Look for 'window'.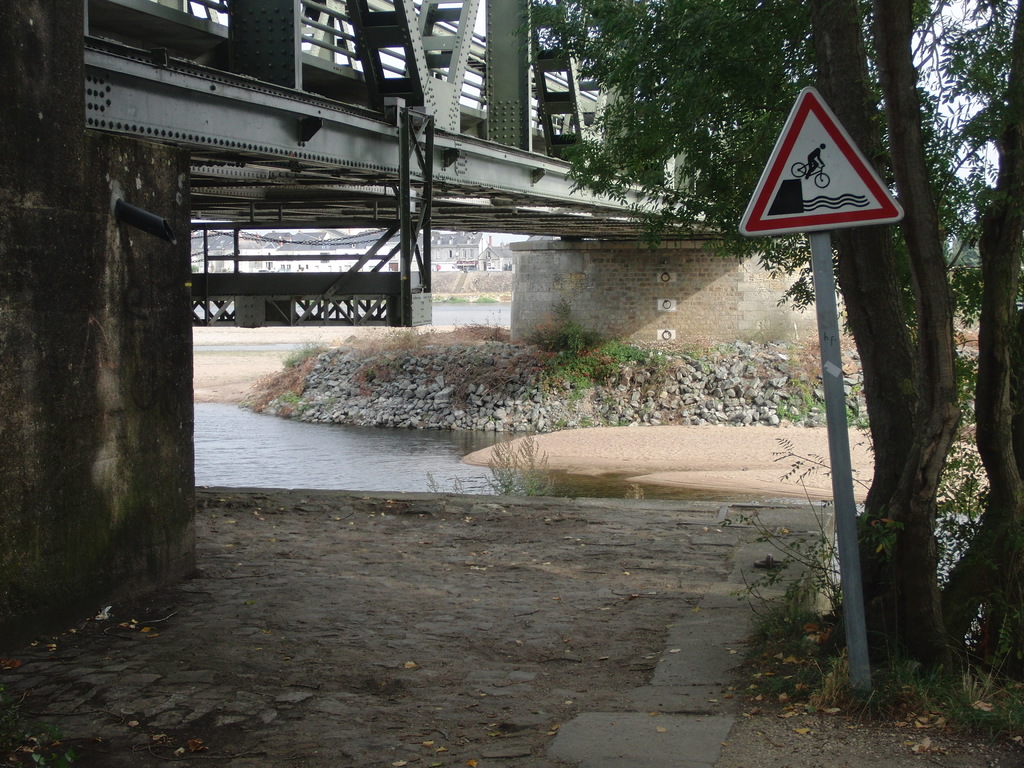
Found: 435 249 439 259.
